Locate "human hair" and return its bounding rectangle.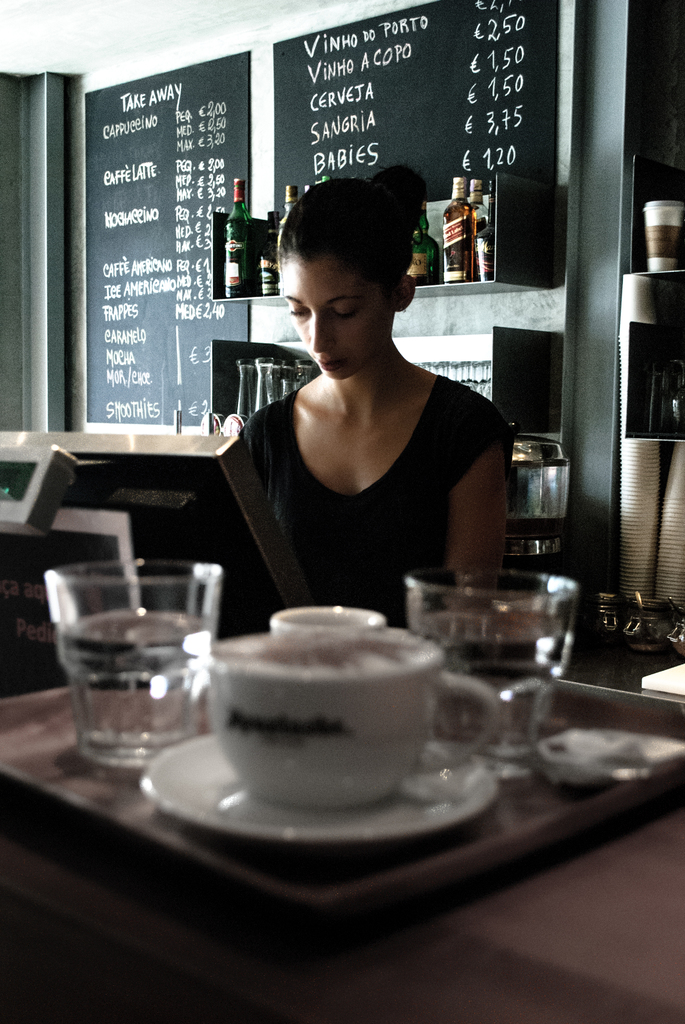
bbox=(293, 161, 435, 316).
